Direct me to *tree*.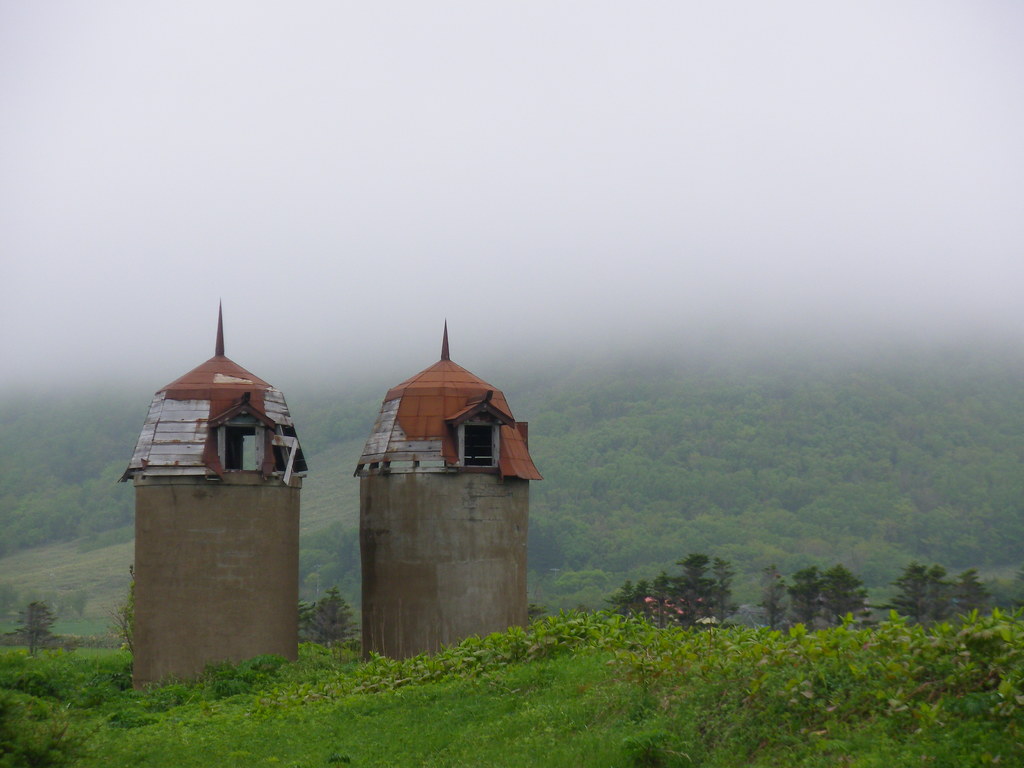
Direction: bbox=[629, 584, 653, 632].
